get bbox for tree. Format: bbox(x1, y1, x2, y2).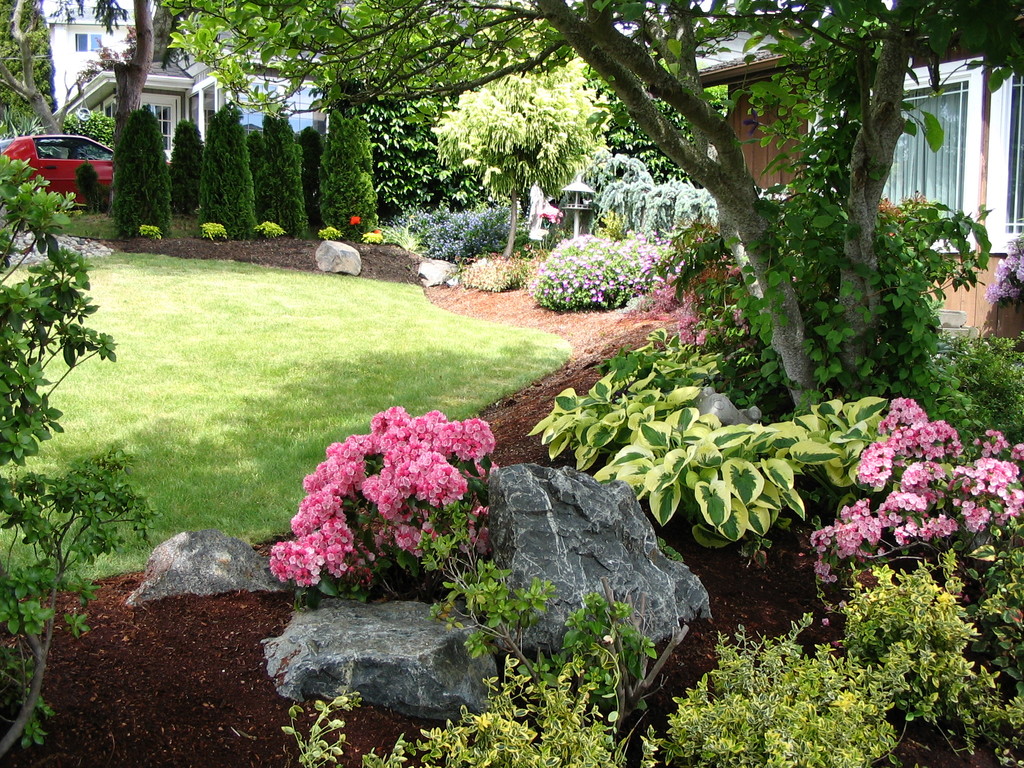
bbox(173, 119, 202, 222).
